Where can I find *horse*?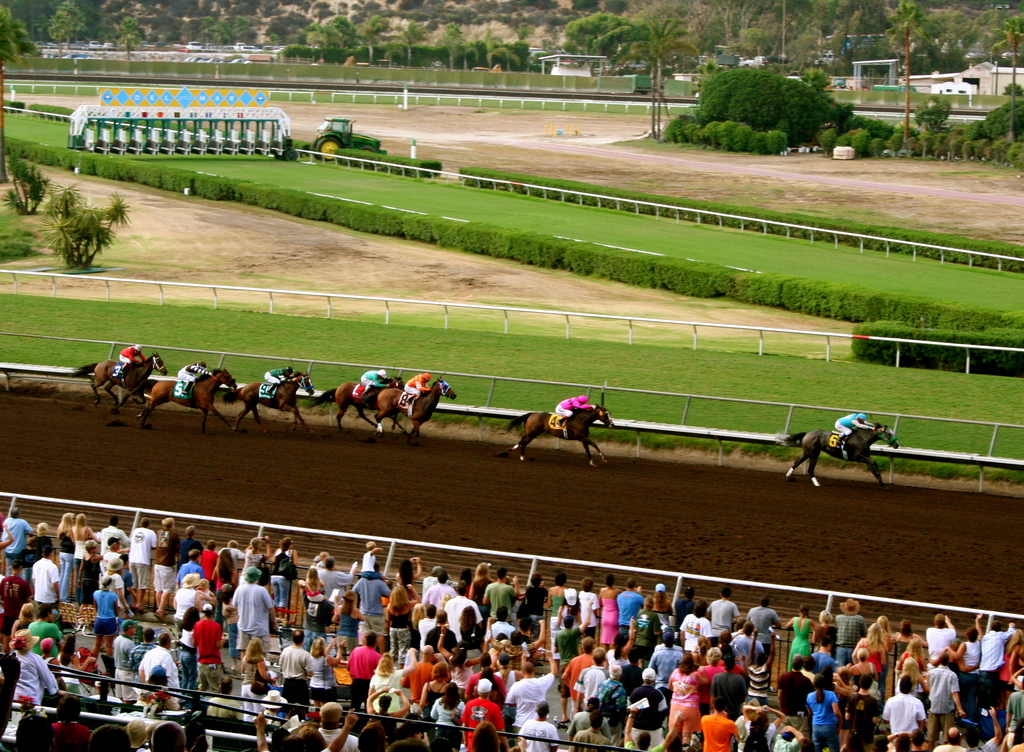
You can find it at [373,376,460,437].
